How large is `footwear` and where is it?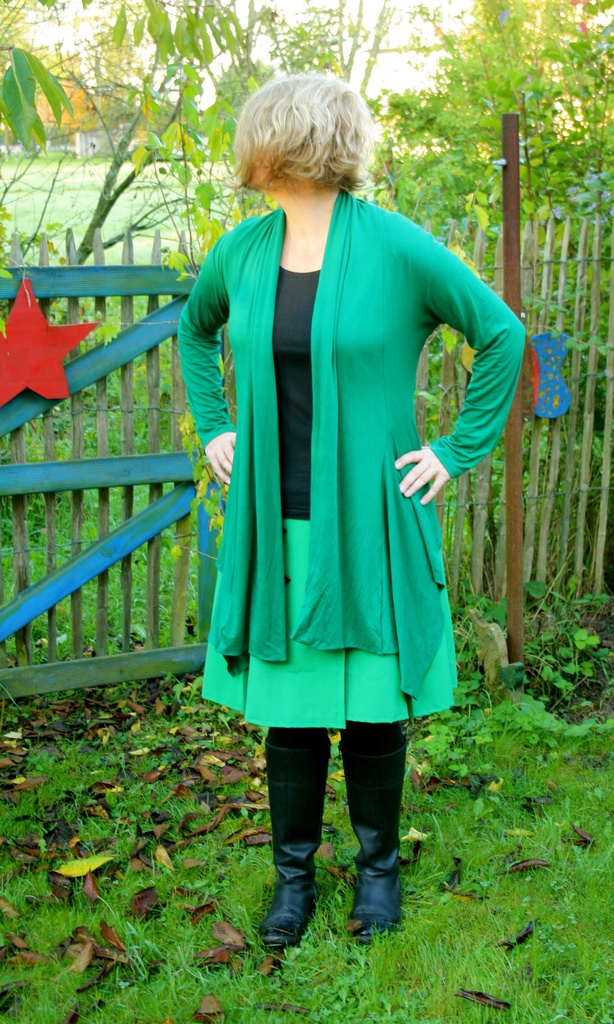
Bounding box: (254, 739, 329, 945).
